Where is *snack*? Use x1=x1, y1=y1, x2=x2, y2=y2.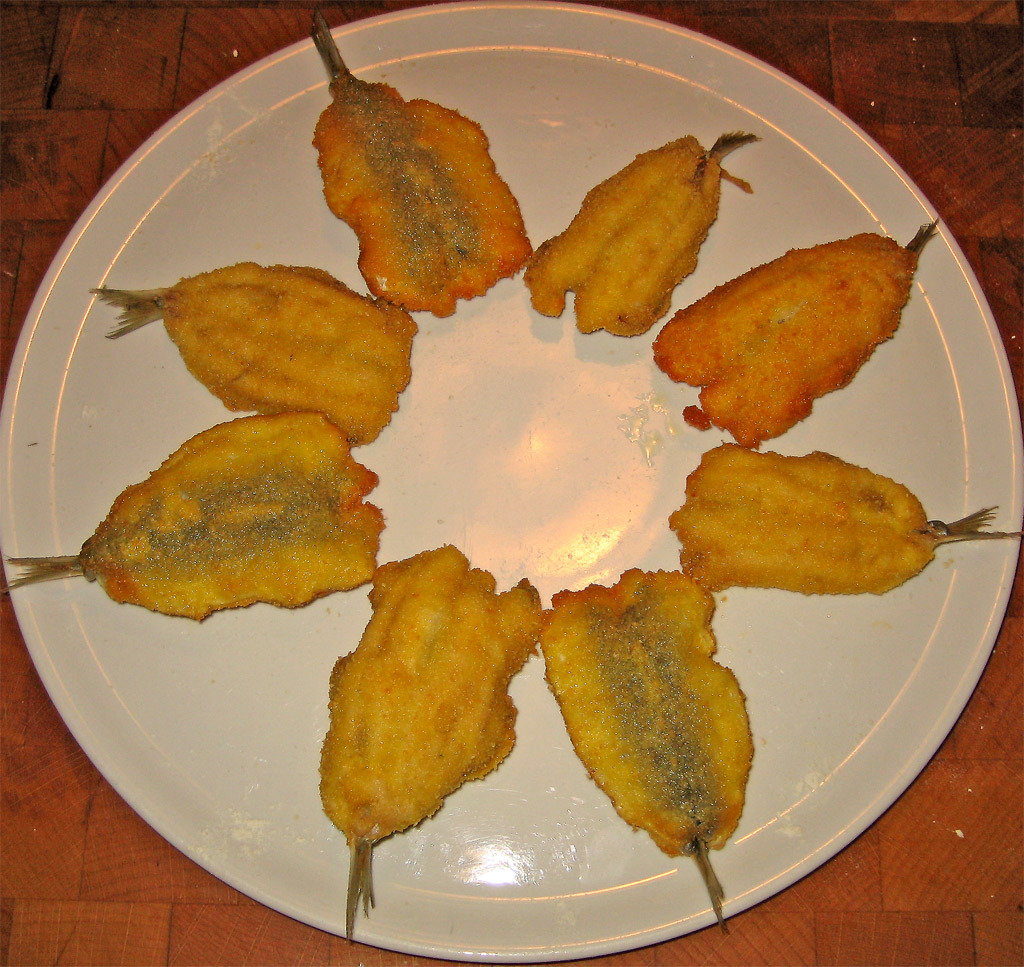
x1=79, y1=265, x2=431, y2=450.
